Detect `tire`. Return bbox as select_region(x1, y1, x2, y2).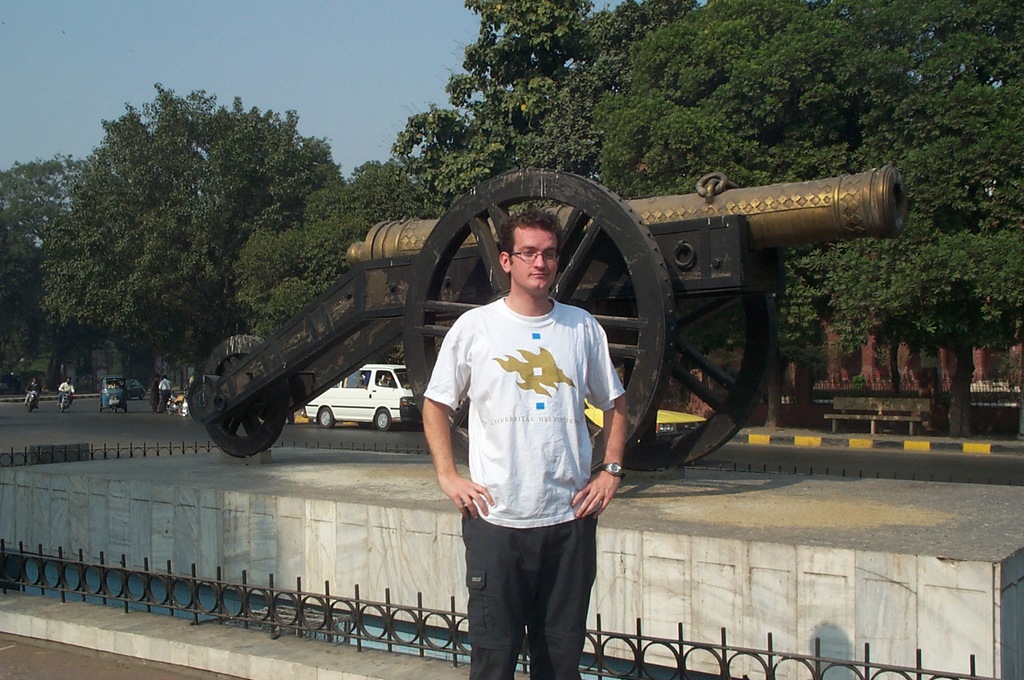
select_region(177, 406, 191, 415).
